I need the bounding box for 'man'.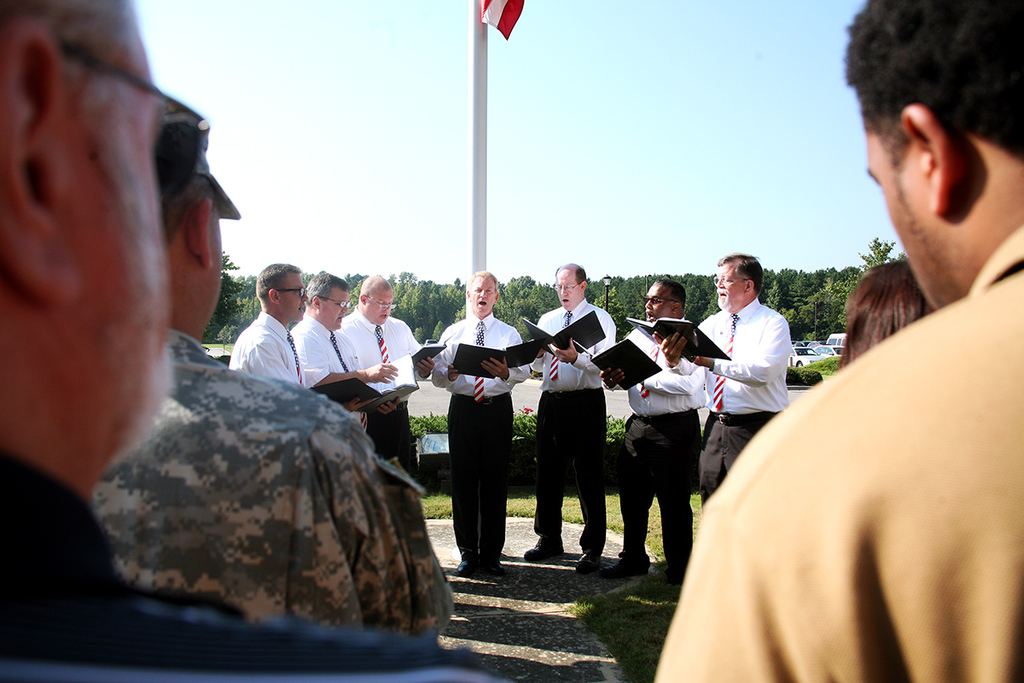
Here it is: crop(655, 0, 1023, 682).
